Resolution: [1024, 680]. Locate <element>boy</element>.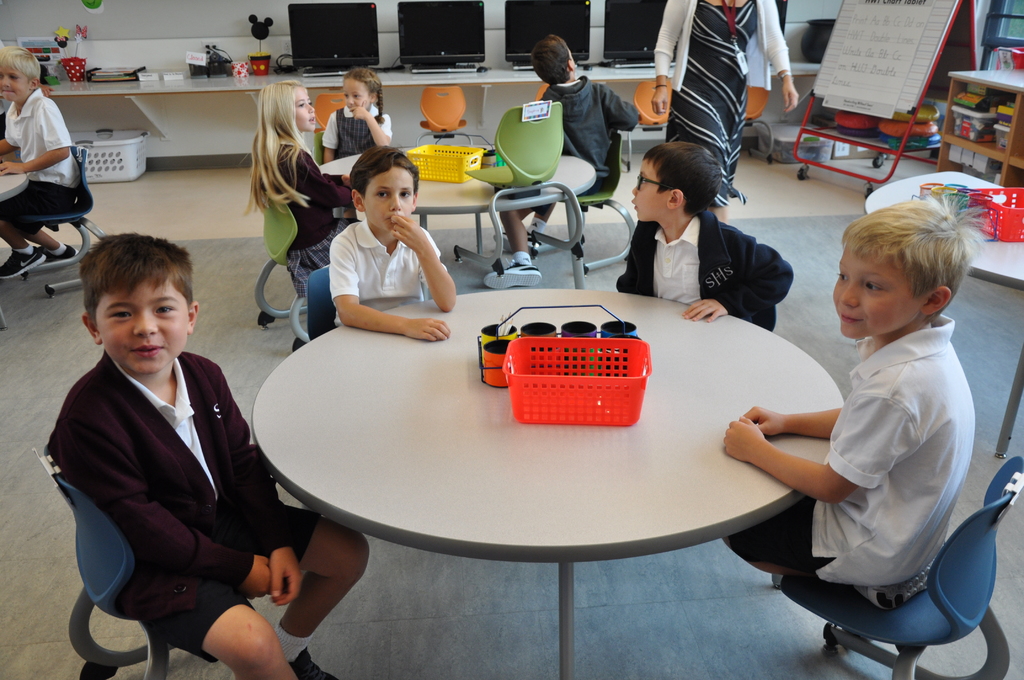
locate(45, 198, 289, 668).
